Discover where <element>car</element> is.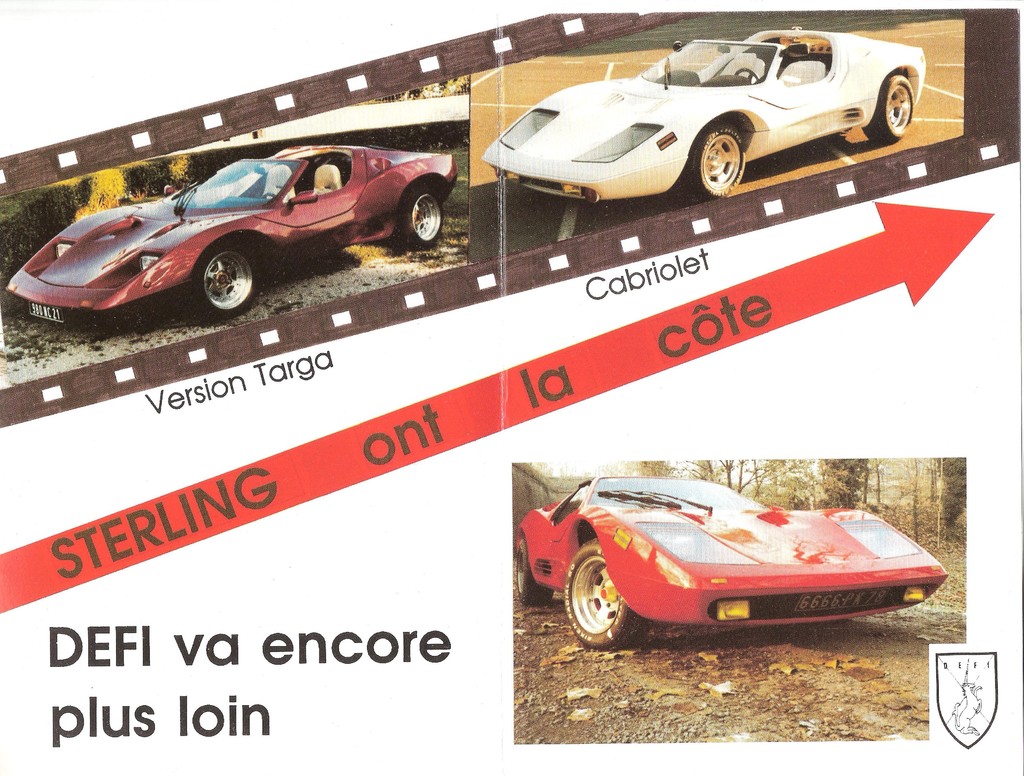
Discovered at {"left": 6, "top": 135, "right": 460, "bottom": 331}.
